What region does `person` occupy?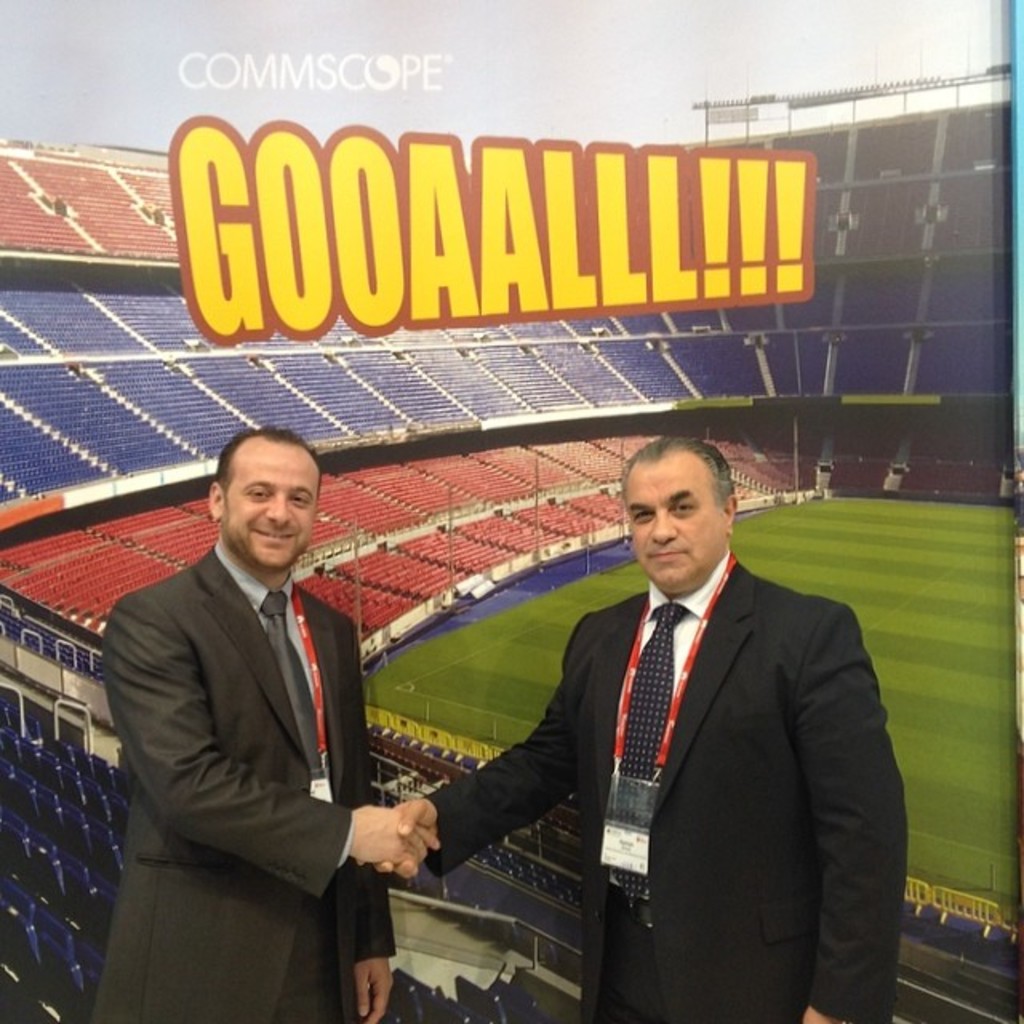
bbox=[117, 381, 416, 998].
